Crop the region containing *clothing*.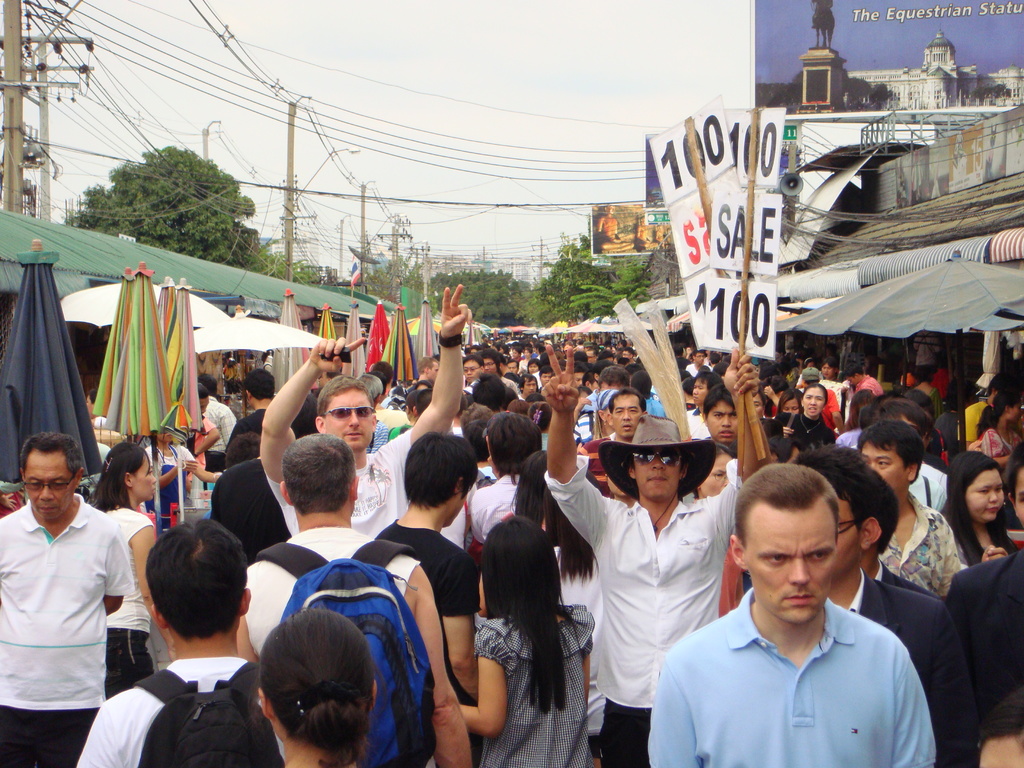
Crop region: [x1=4, y1=460, x2=136, y2=740].
